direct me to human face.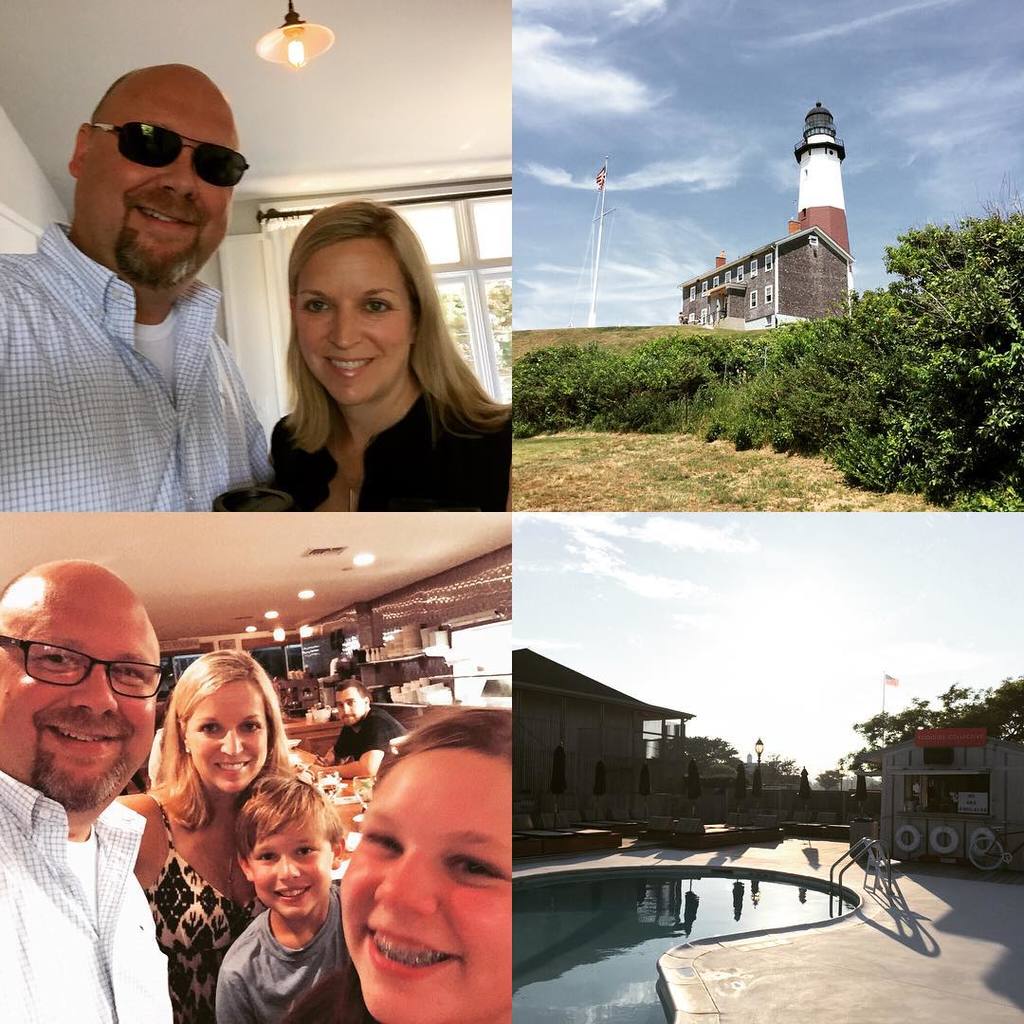
Direction: 339:749:509:1023.
